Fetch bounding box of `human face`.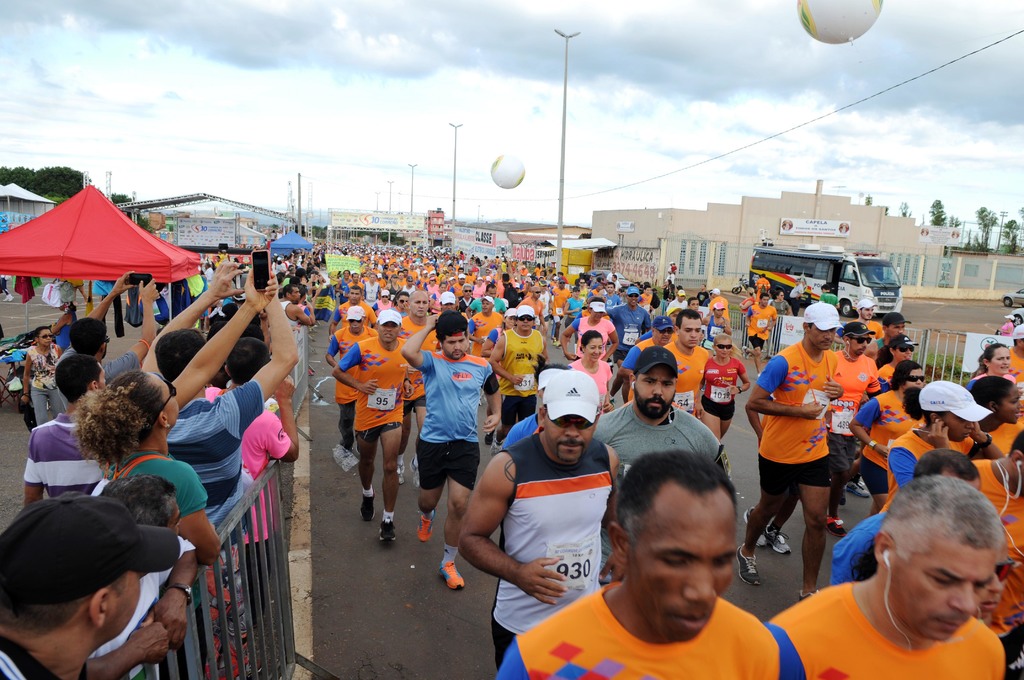
Bbox: 893/345/915/364.
